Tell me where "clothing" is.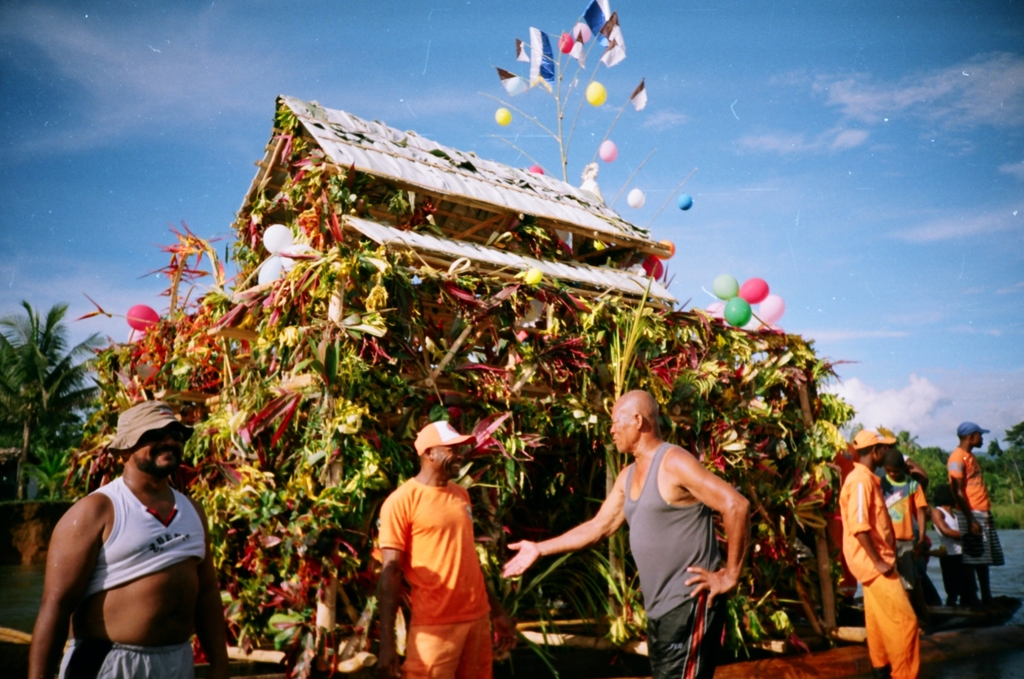
"clothing" is at 61 626 207 678.
